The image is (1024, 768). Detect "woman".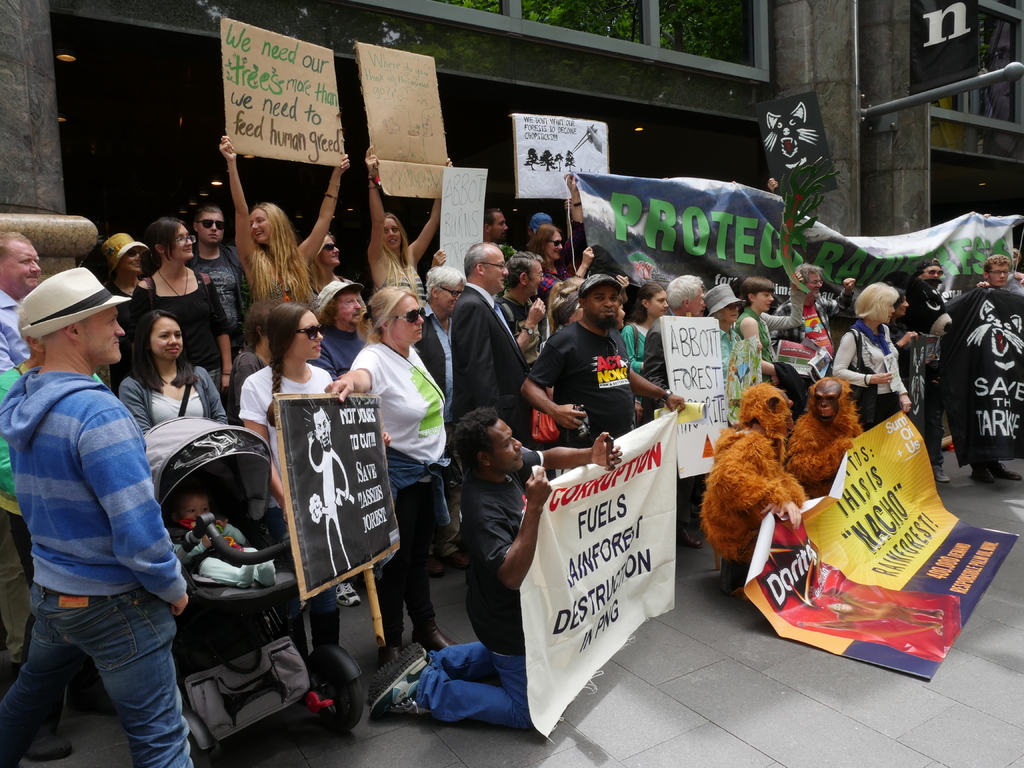
Detection: 616/280/670/431.
